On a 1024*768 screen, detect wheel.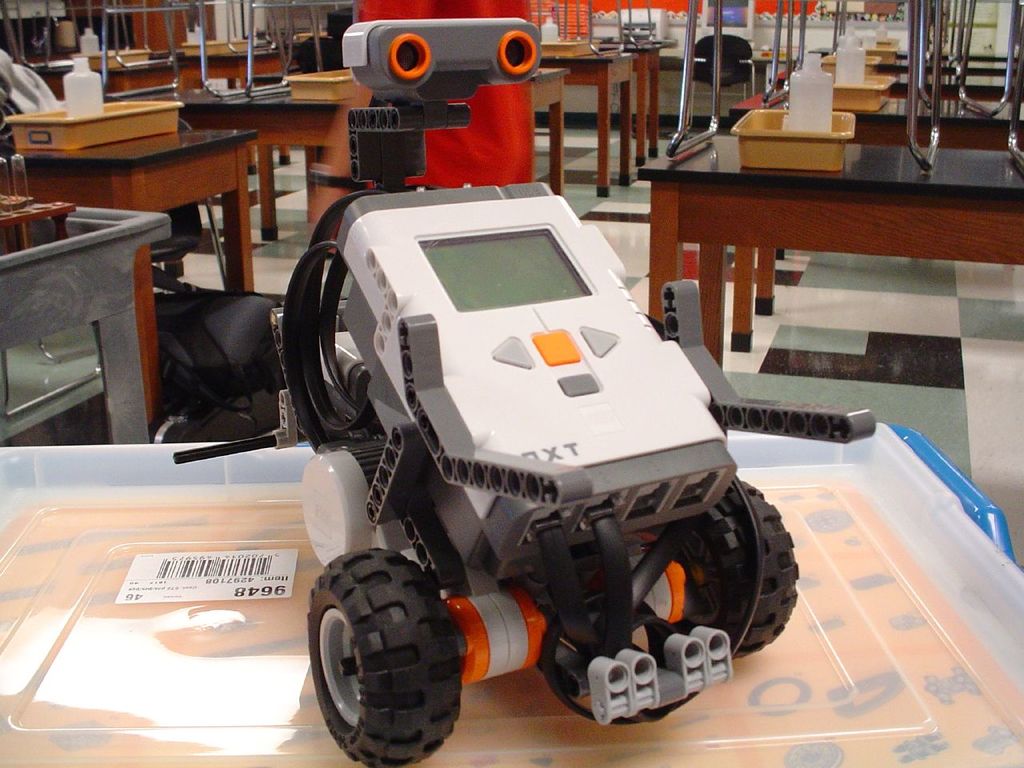
crop(302, 546, 460, 760).
